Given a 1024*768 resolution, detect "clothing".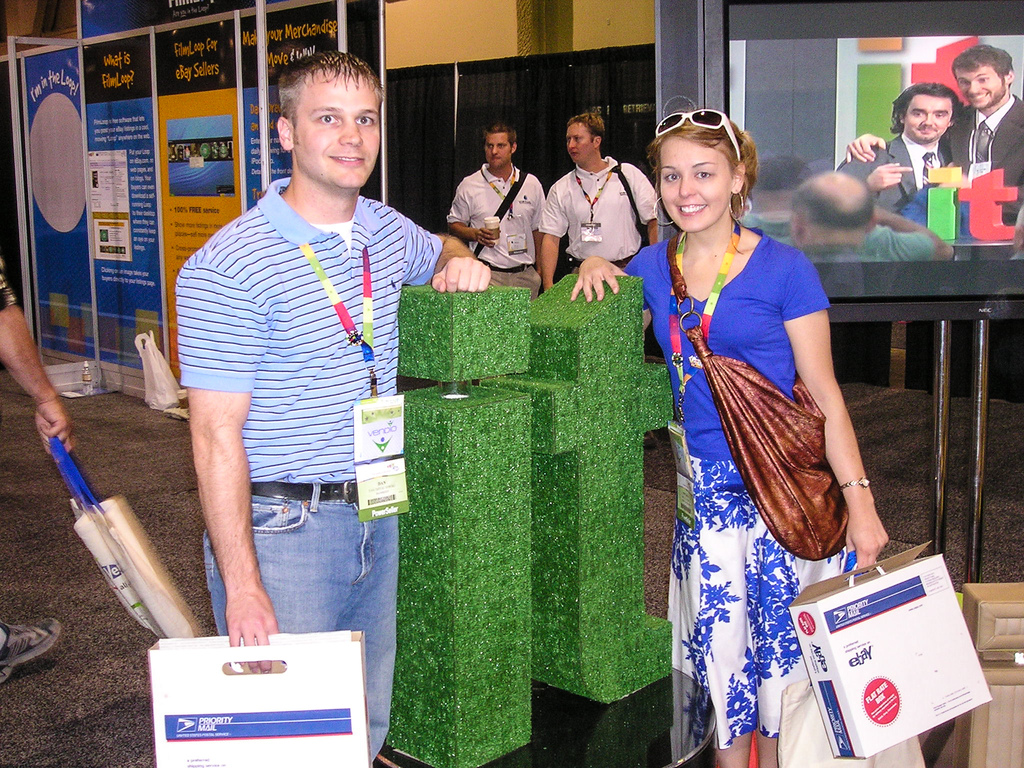
pyautogui.locateOnScreen(664, 450, 870, 742).
